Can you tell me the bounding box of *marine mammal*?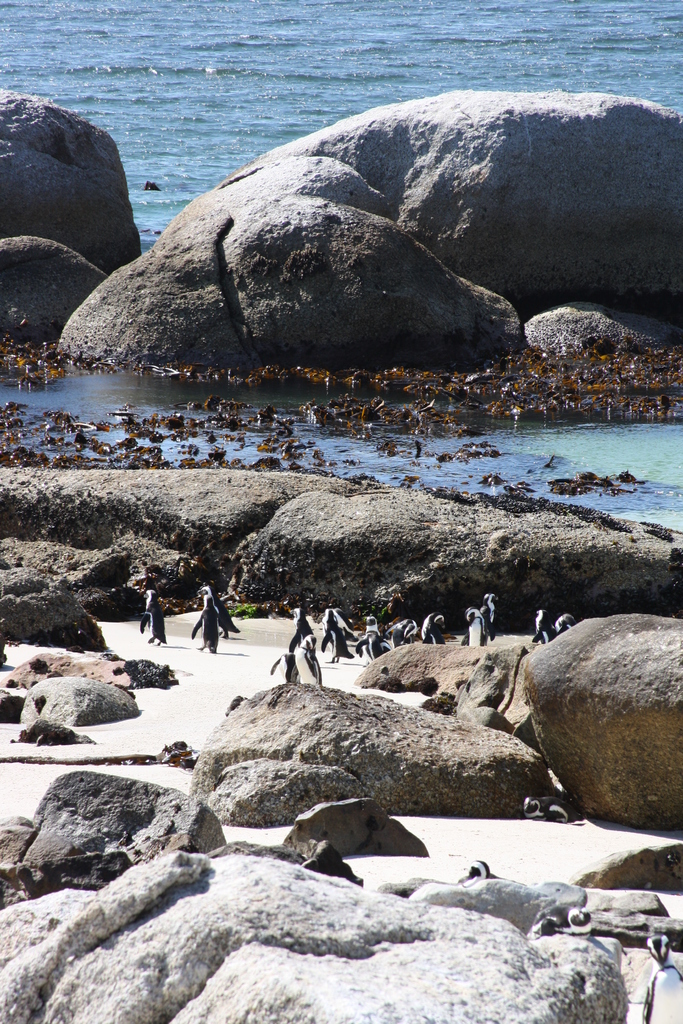
crop(195, 582, 237, 638).
